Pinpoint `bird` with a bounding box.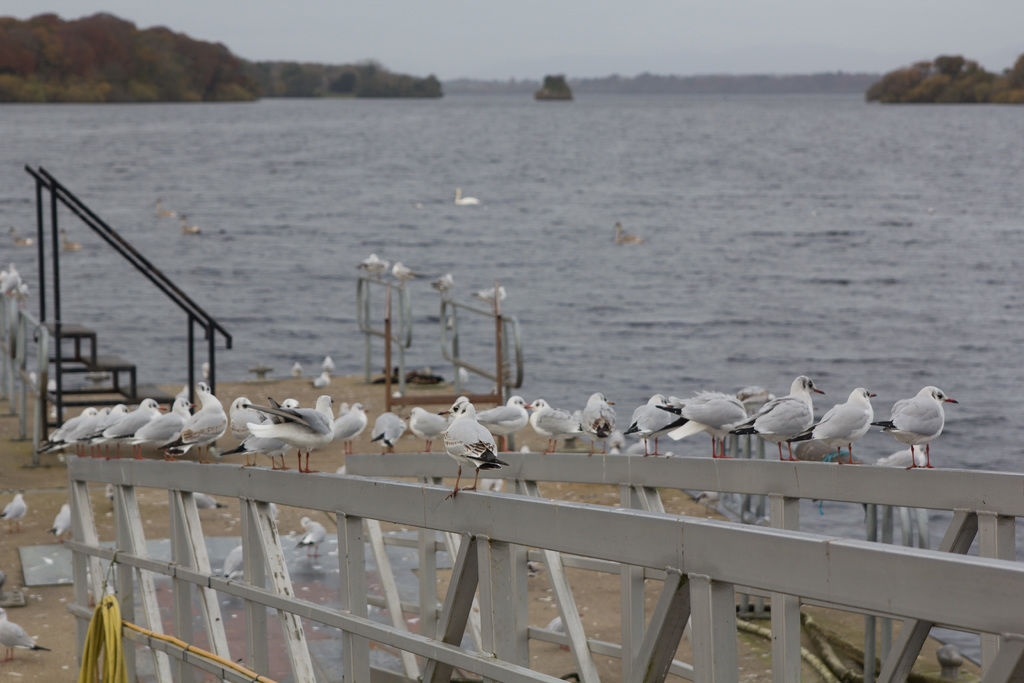
(452, 185, 484, 208).
